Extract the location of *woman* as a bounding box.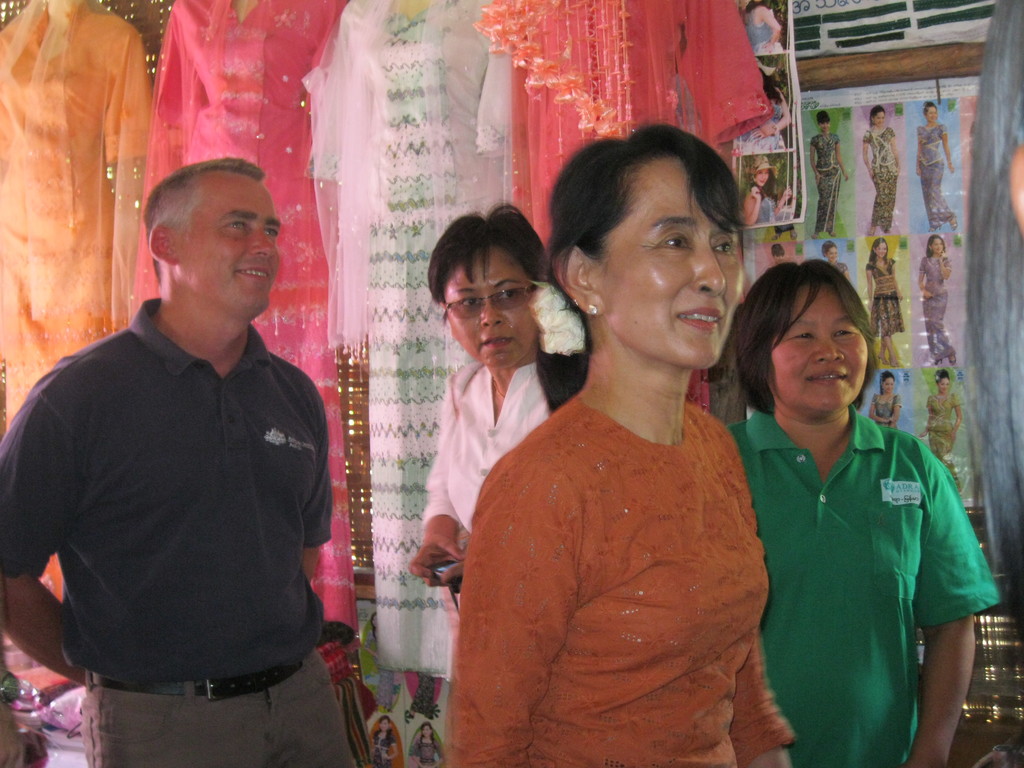
(816,241,851,280).
